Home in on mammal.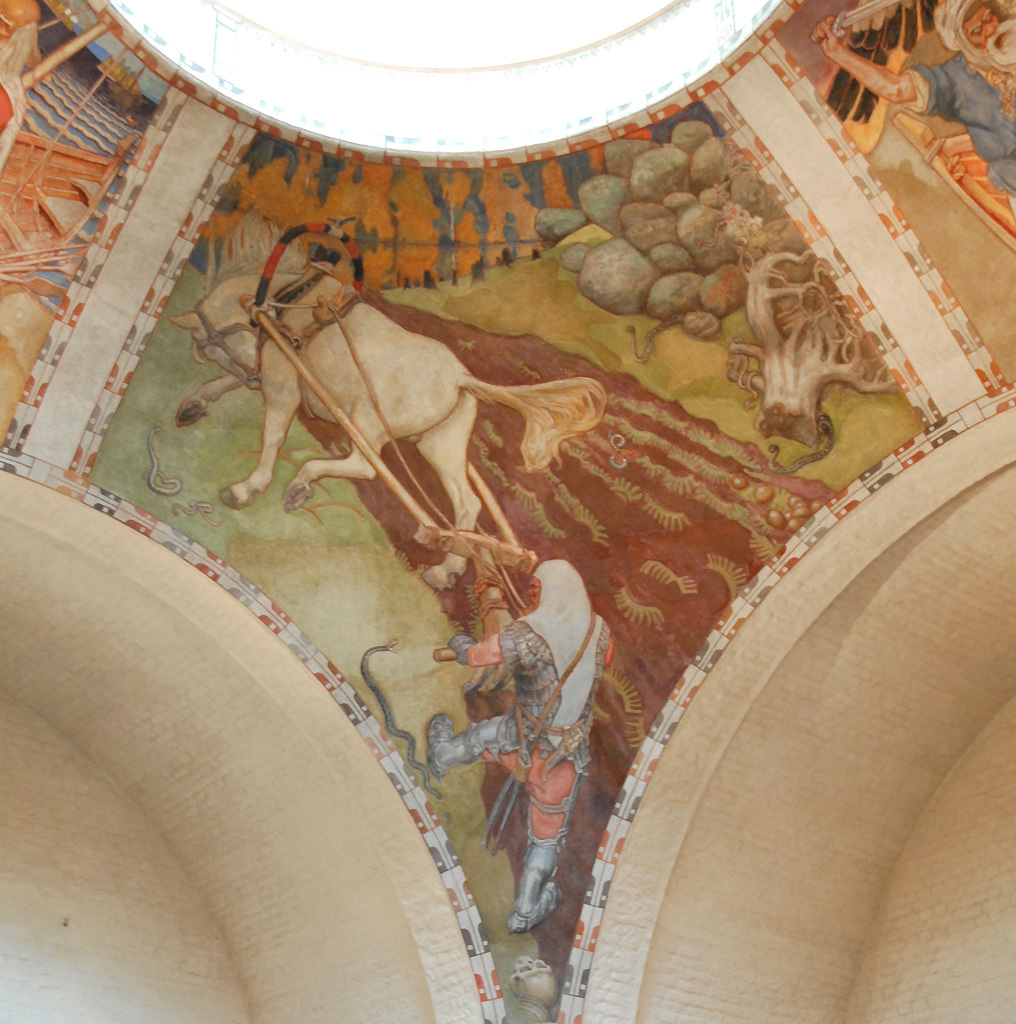
Homed in at (813,0,1015,189).
